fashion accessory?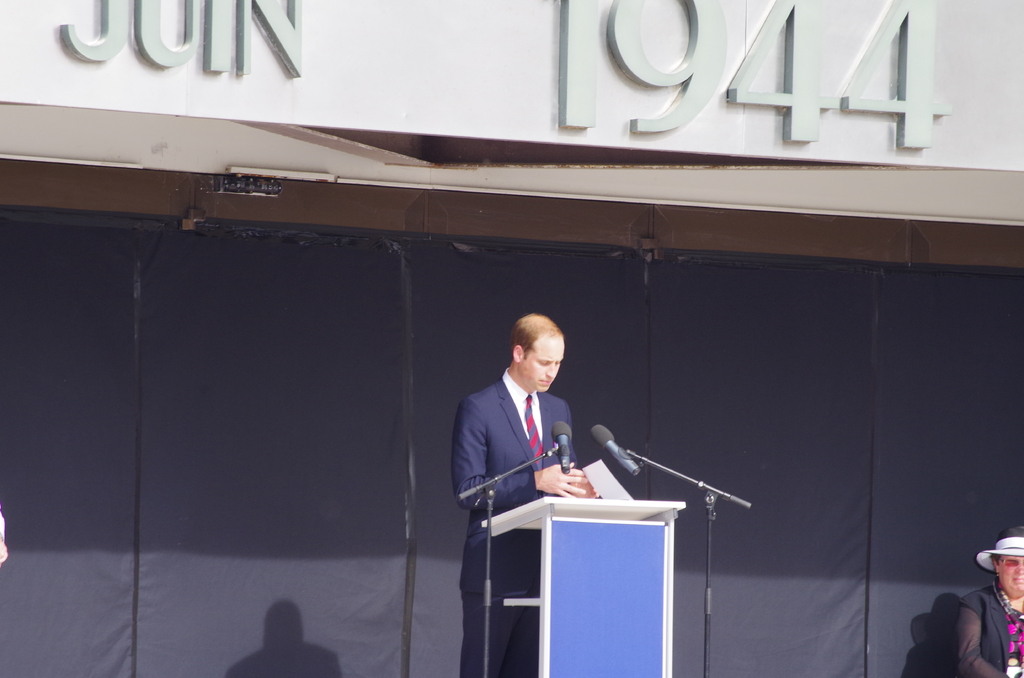
988,585,1023,677
